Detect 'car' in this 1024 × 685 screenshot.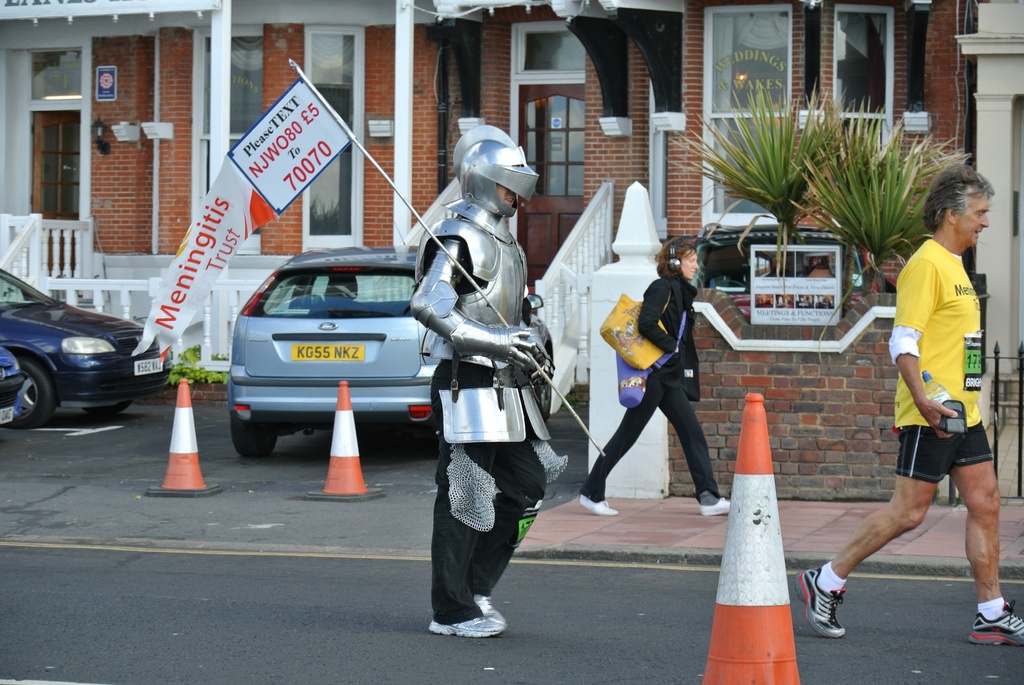
Detection: locate(233, 248, 456, 464).
